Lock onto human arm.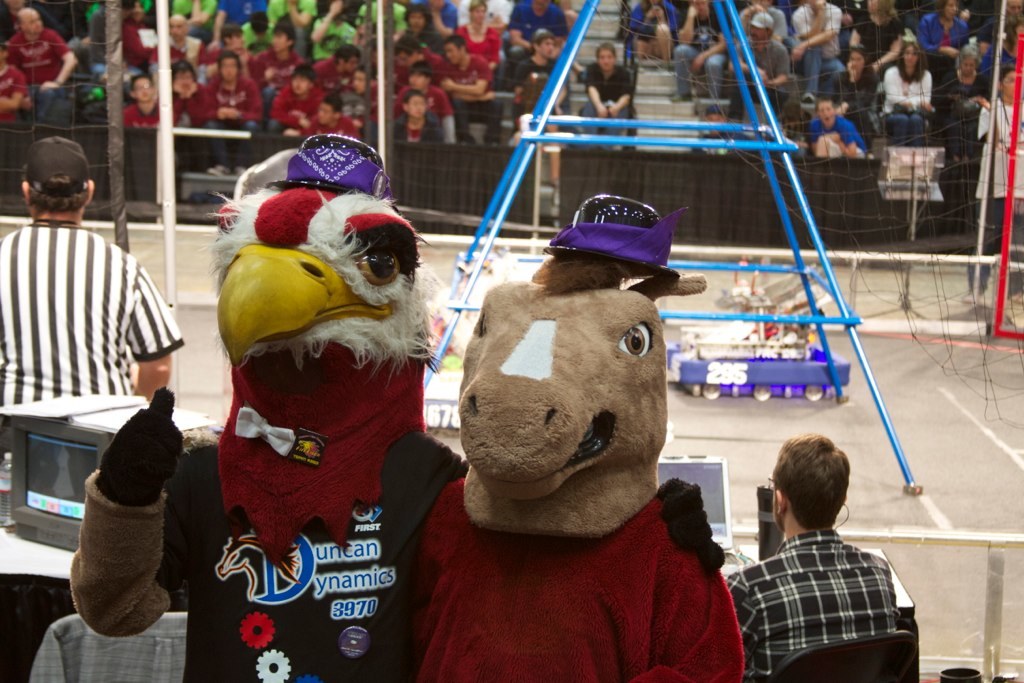
Locked: 436,94,456,153.
